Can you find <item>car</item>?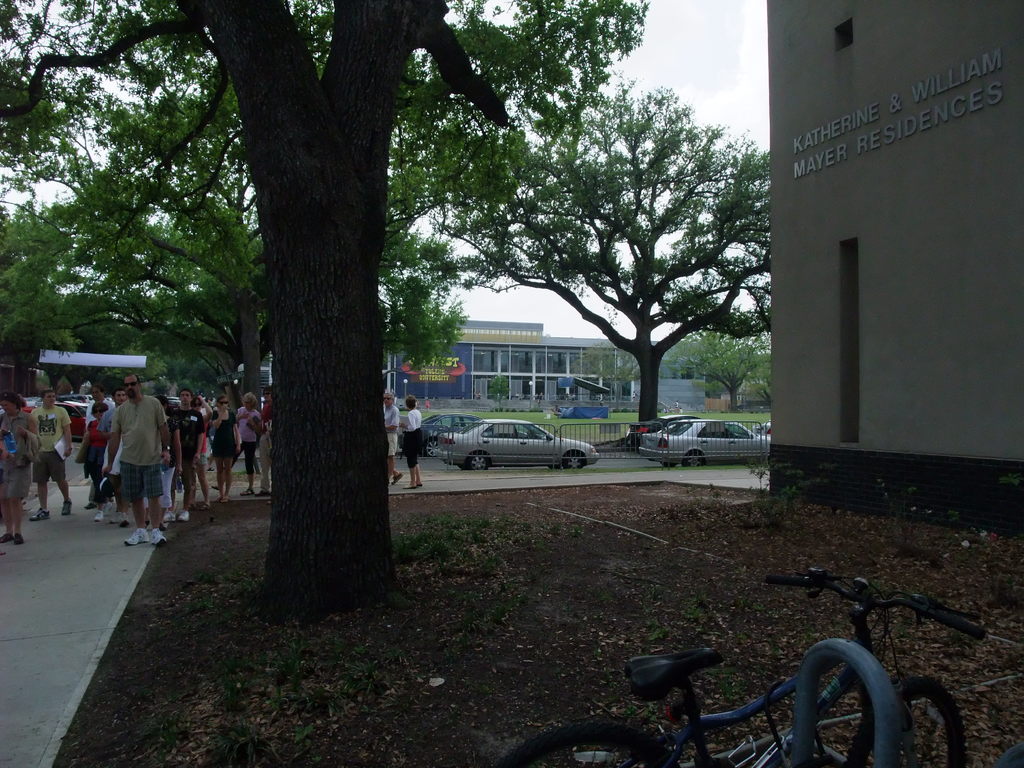
Yes, bounding box: {"x1": 751, "y1": 420, "x2": 766, "y2": 436}.
